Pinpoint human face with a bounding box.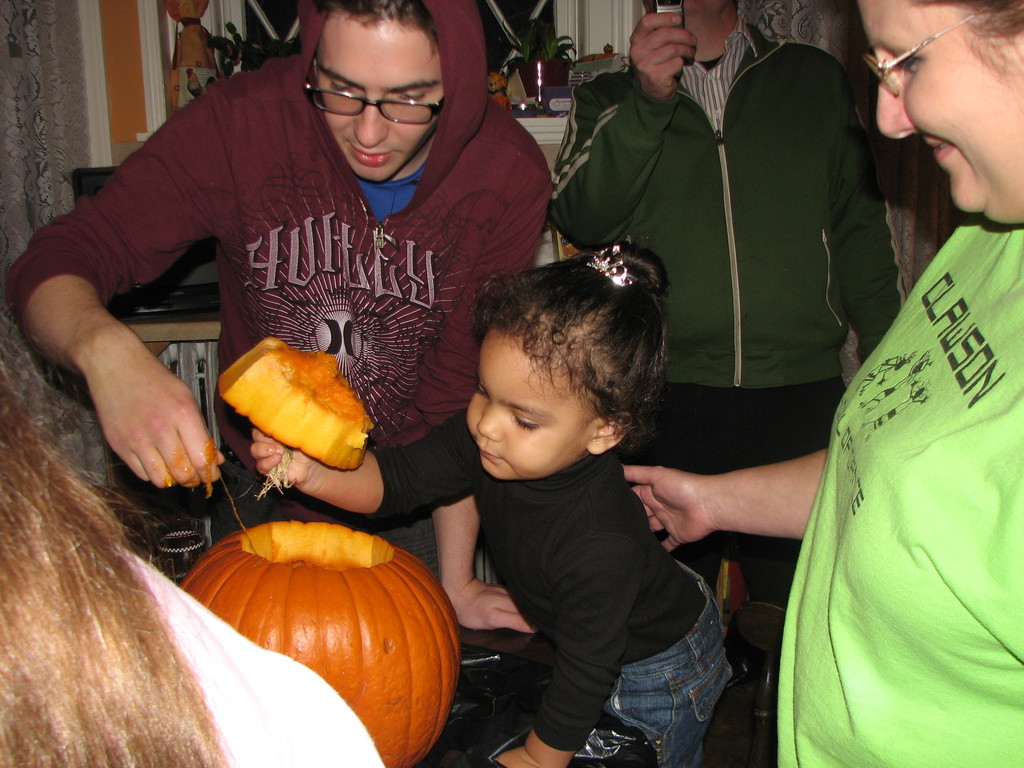
Rect(465, 333, 584, 481).
